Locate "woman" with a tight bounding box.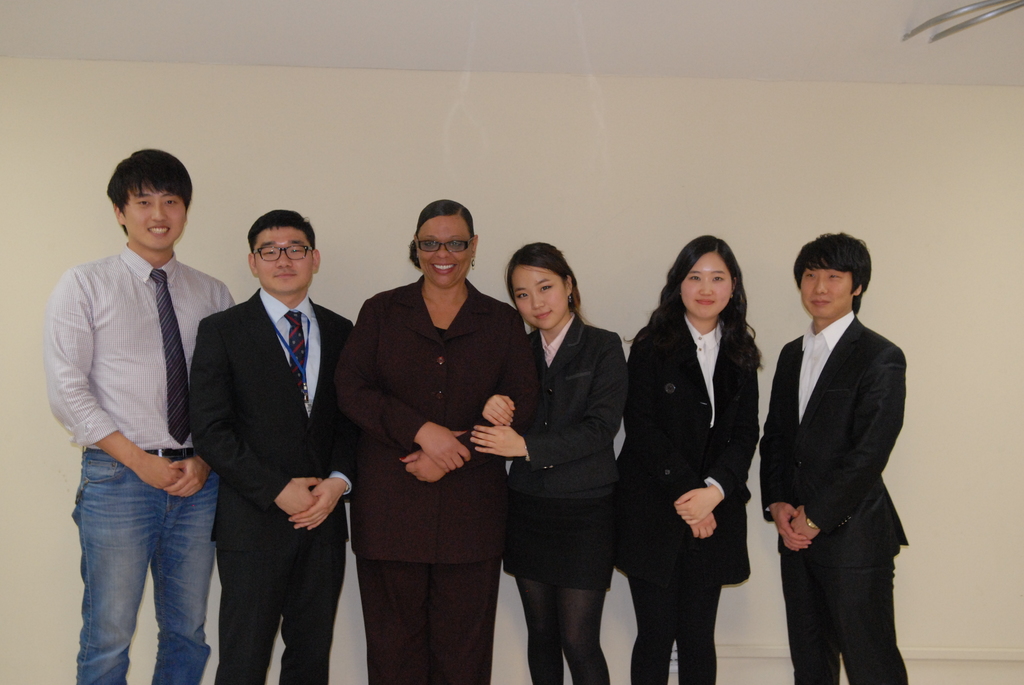
BBox(333, 200, 540, 684).
